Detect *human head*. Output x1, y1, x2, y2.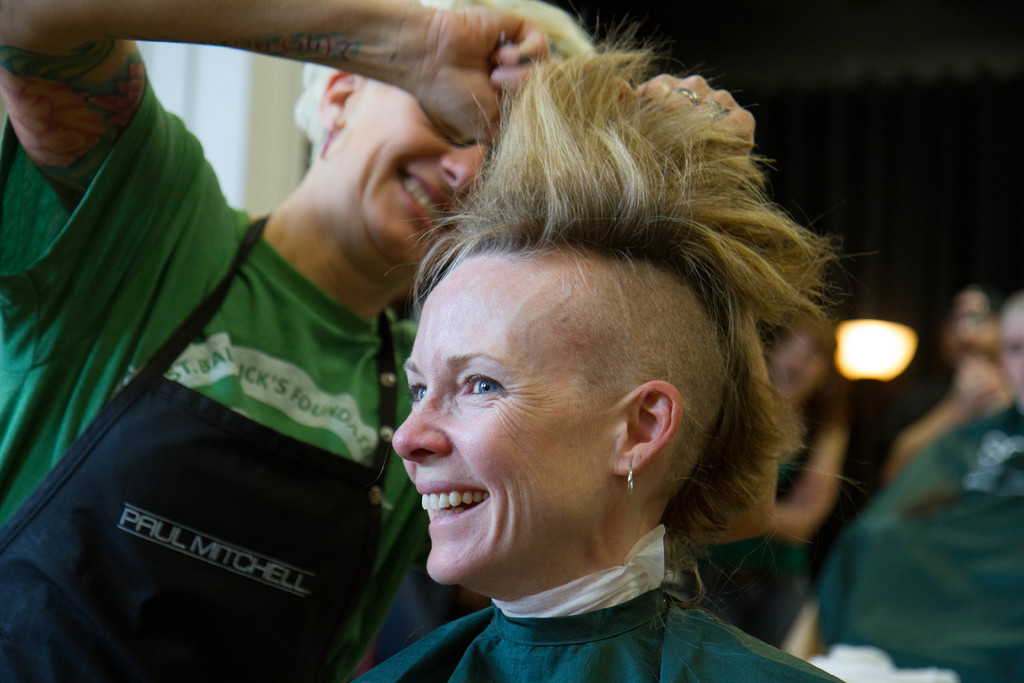
981, 287, 1023, 407.
